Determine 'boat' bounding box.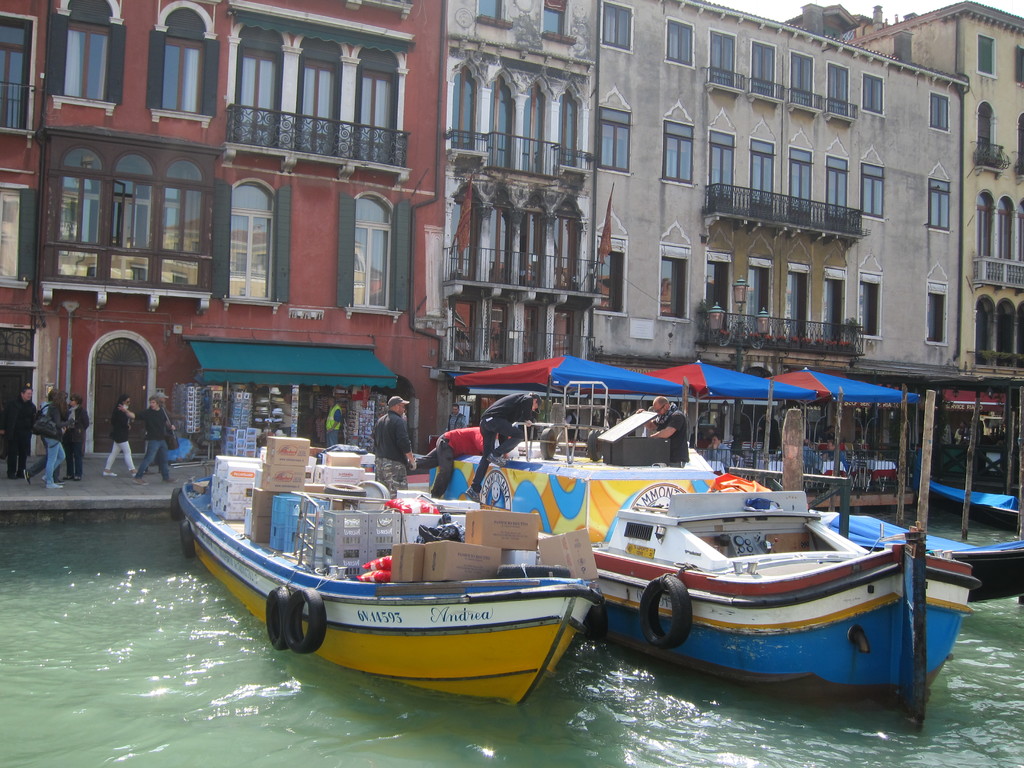
Determined: {"left": 426, "top": 375, "right": 981, "bottom": 710}.
